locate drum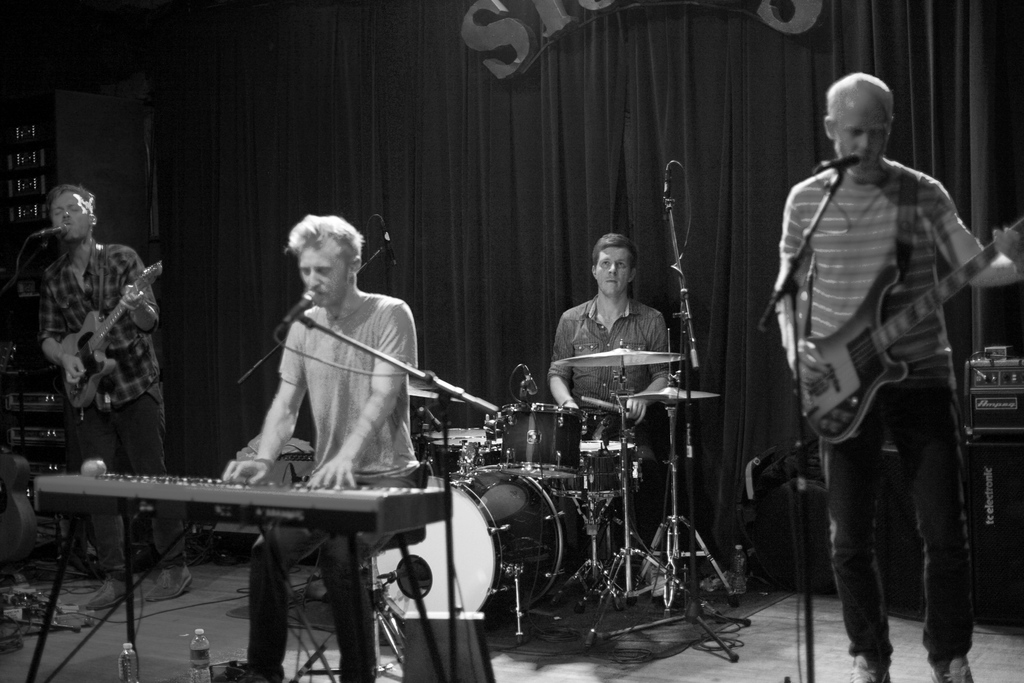
bbox(500, 406, 583, 479)
